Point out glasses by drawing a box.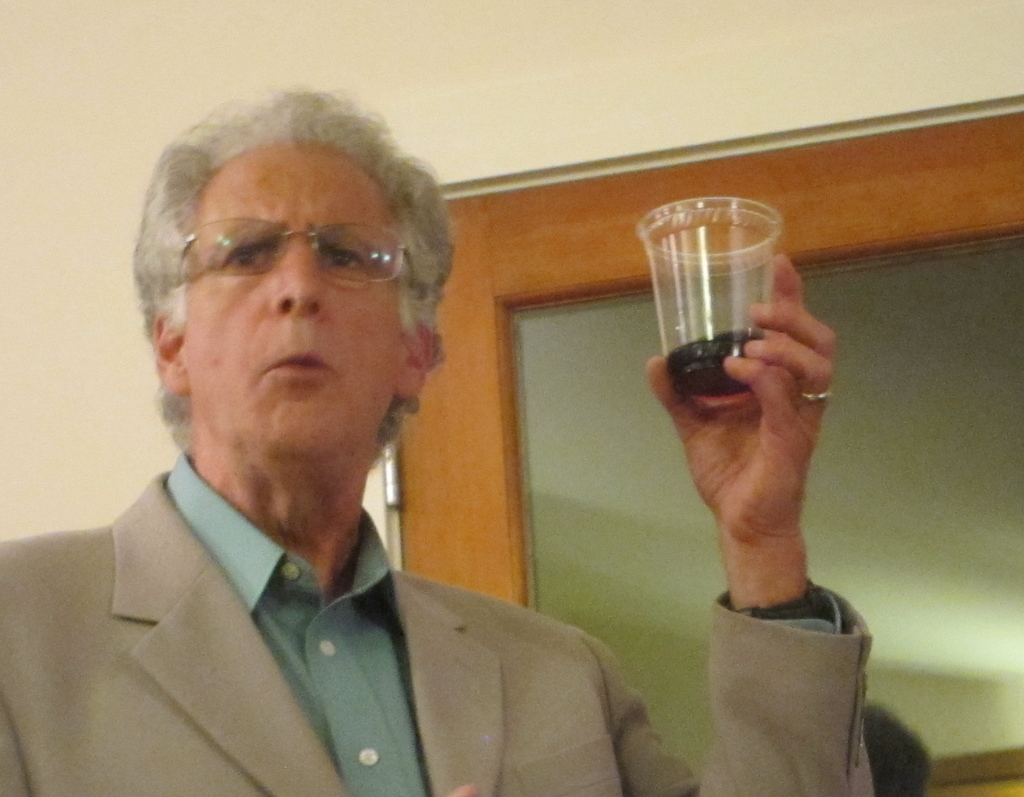
(150, 204, 436, 308).
